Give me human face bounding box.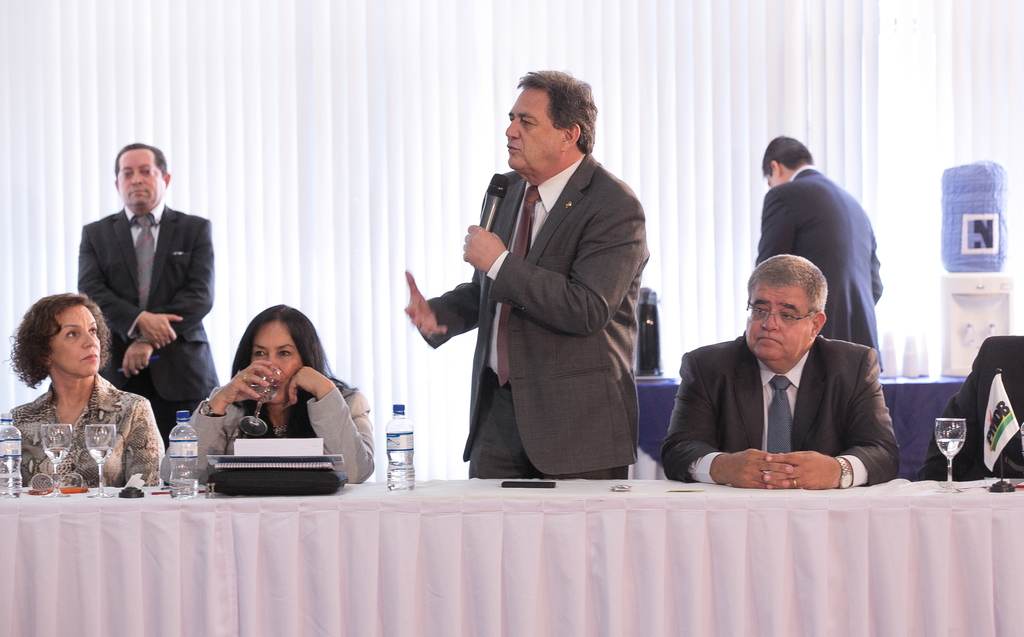
select_region(49, 302, 102, 376).
